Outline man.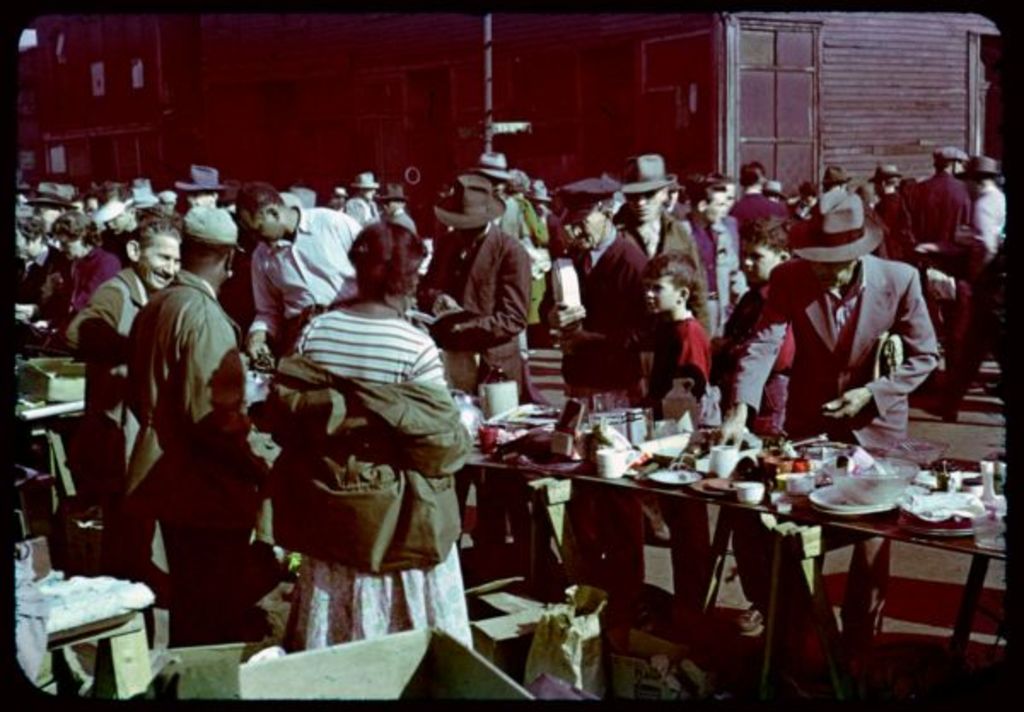
Outline: l=720, t=183, r=945, b=661.
